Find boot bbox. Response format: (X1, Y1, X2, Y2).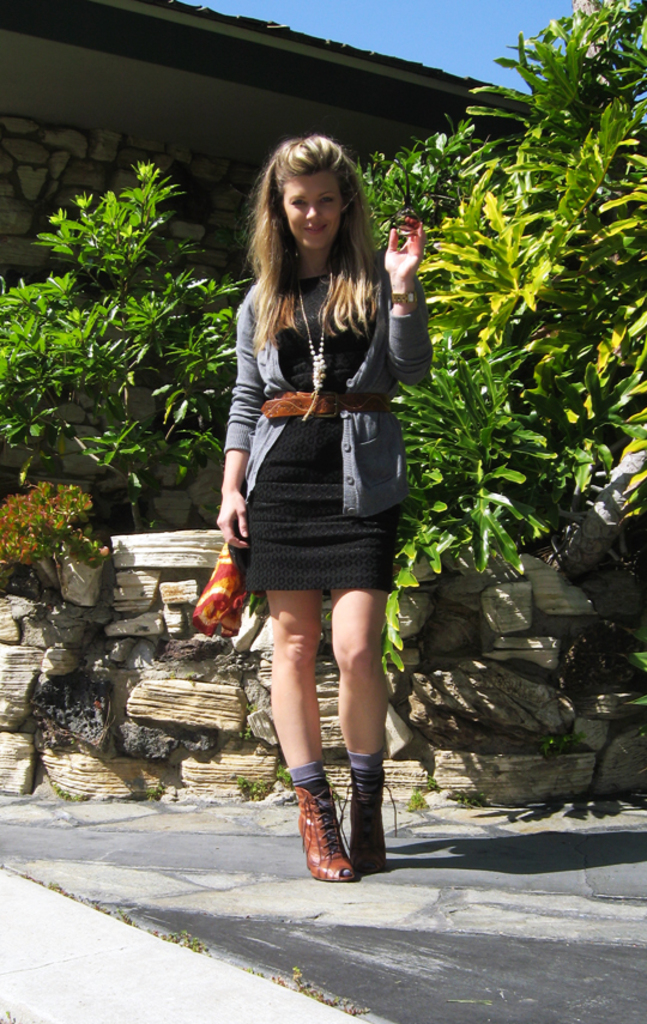
(289, 772, 368, 891).
